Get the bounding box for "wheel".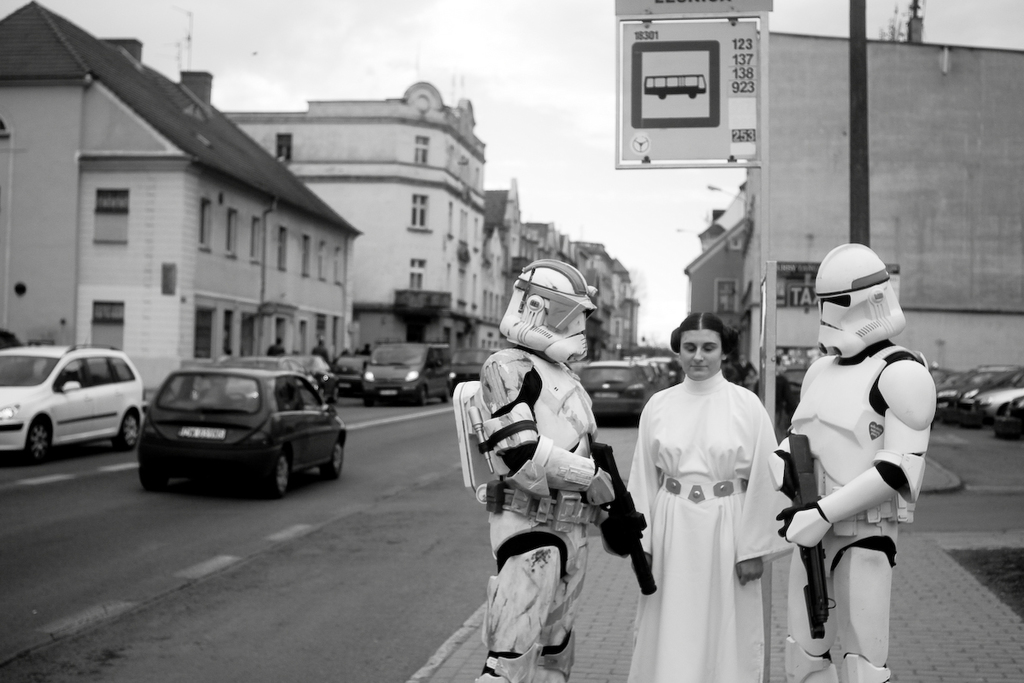
24/418/49/464.
